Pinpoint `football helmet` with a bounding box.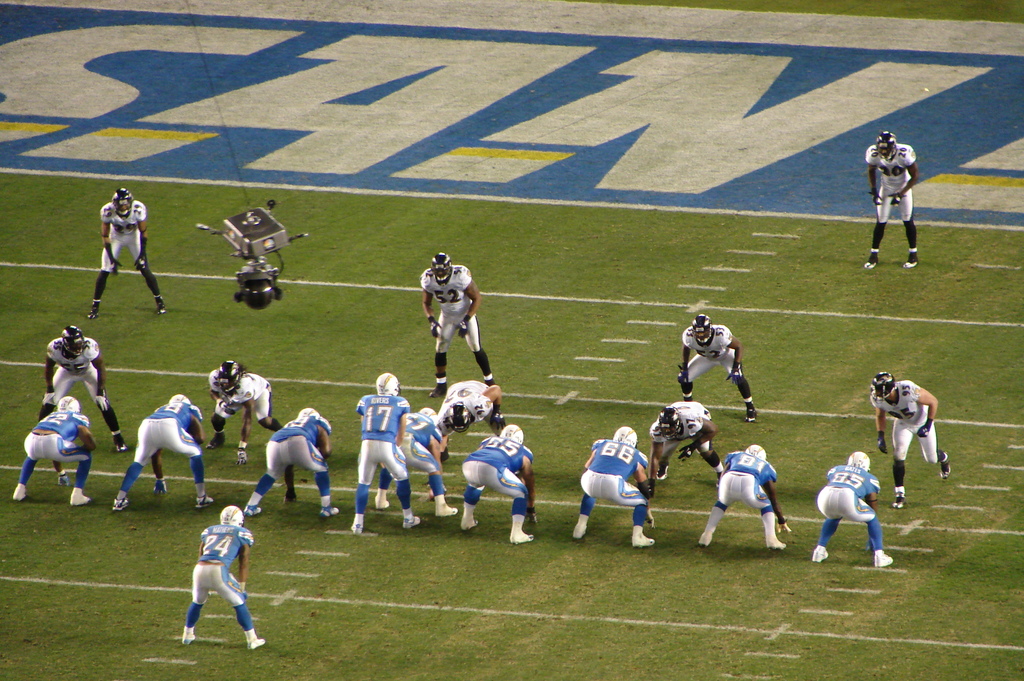
166,393,194,409.
